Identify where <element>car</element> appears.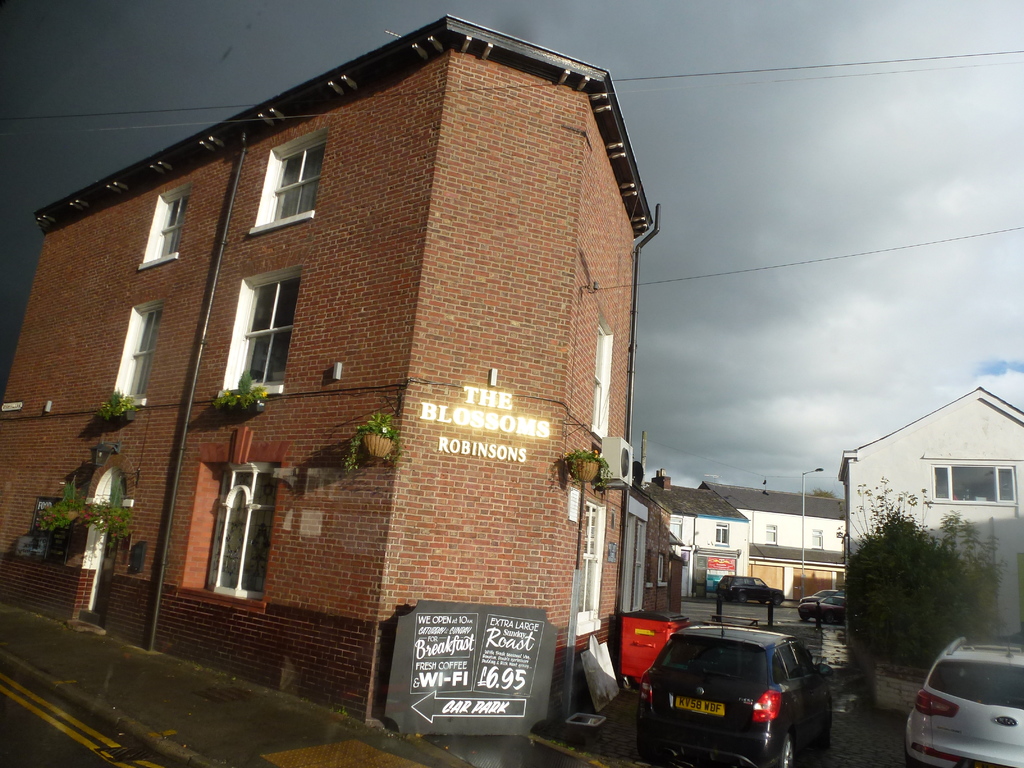
Appears at box(635, 631, 832, 759).
